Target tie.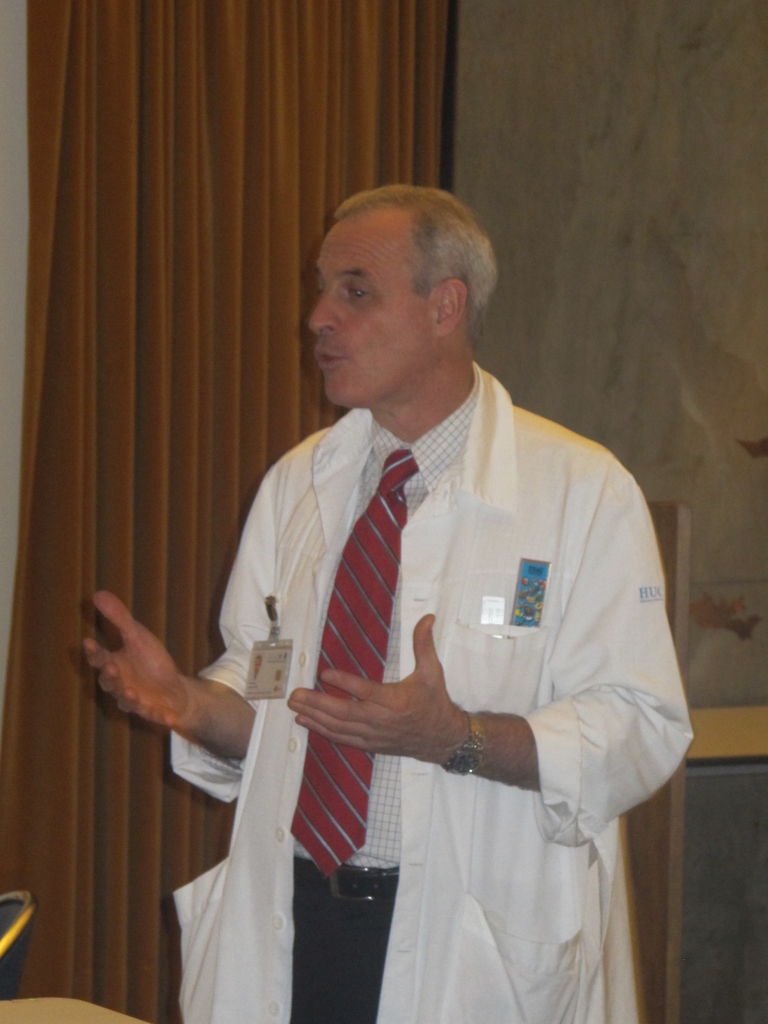
Target region: (left=285, top=445, right=422, bottom=881).
